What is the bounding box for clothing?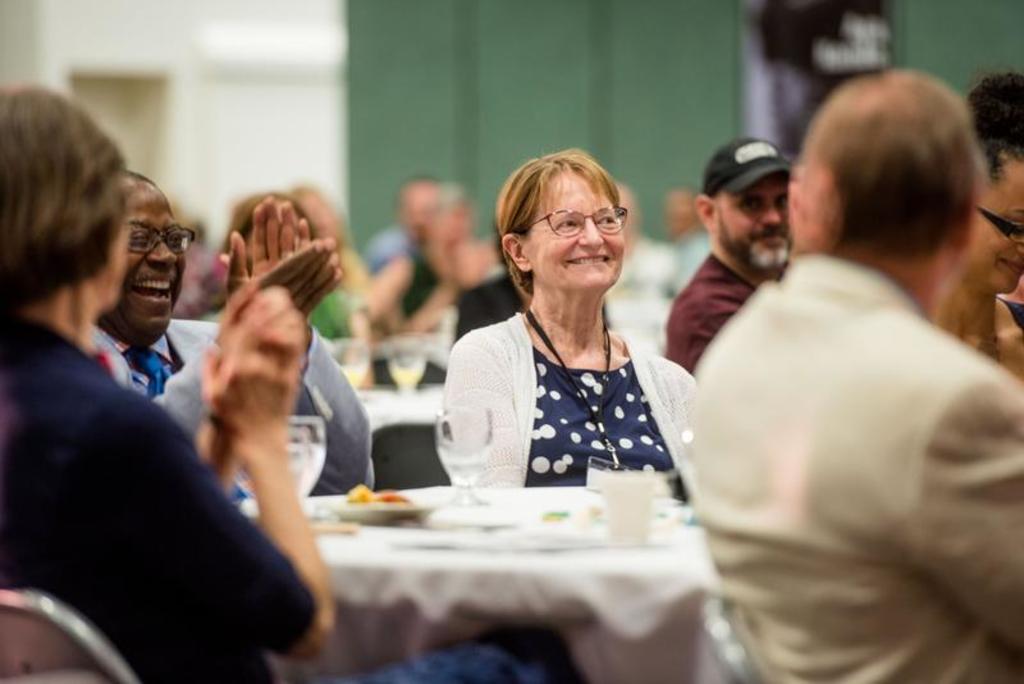
locate(663, 250, 750, 369).
